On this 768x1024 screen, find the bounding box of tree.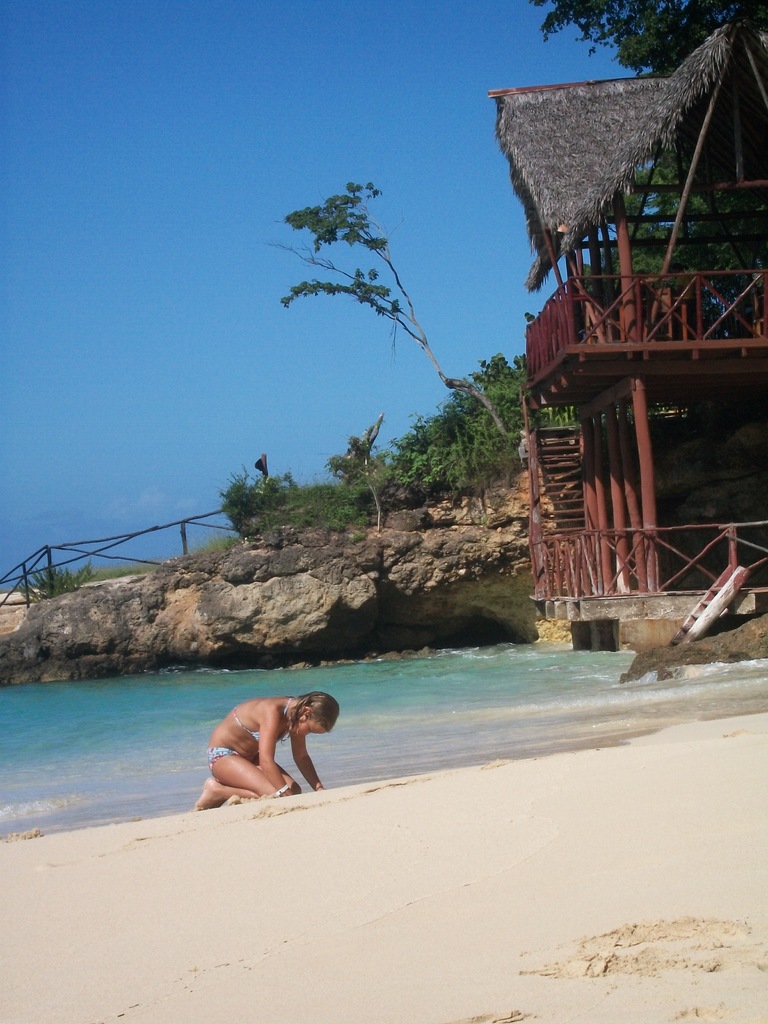
Bounding box: [left=244, top=127, right=533, bottom=529].
